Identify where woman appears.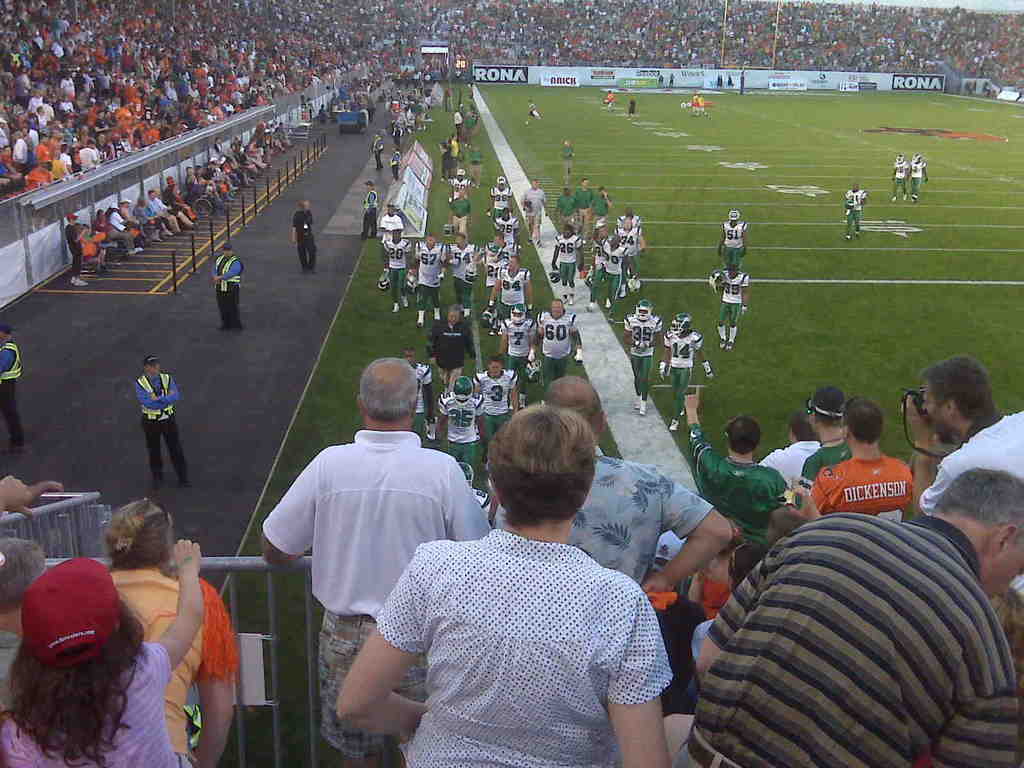
Appears at rect(0, 538, 209, 767).
